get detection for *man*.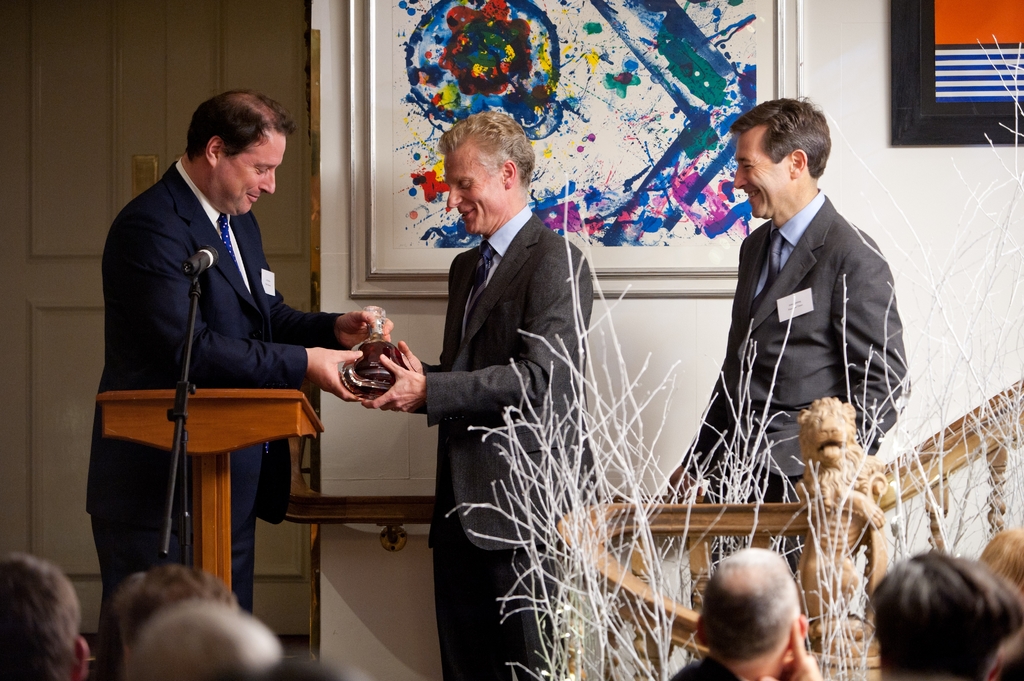
Detection: (657,106,917,584).
